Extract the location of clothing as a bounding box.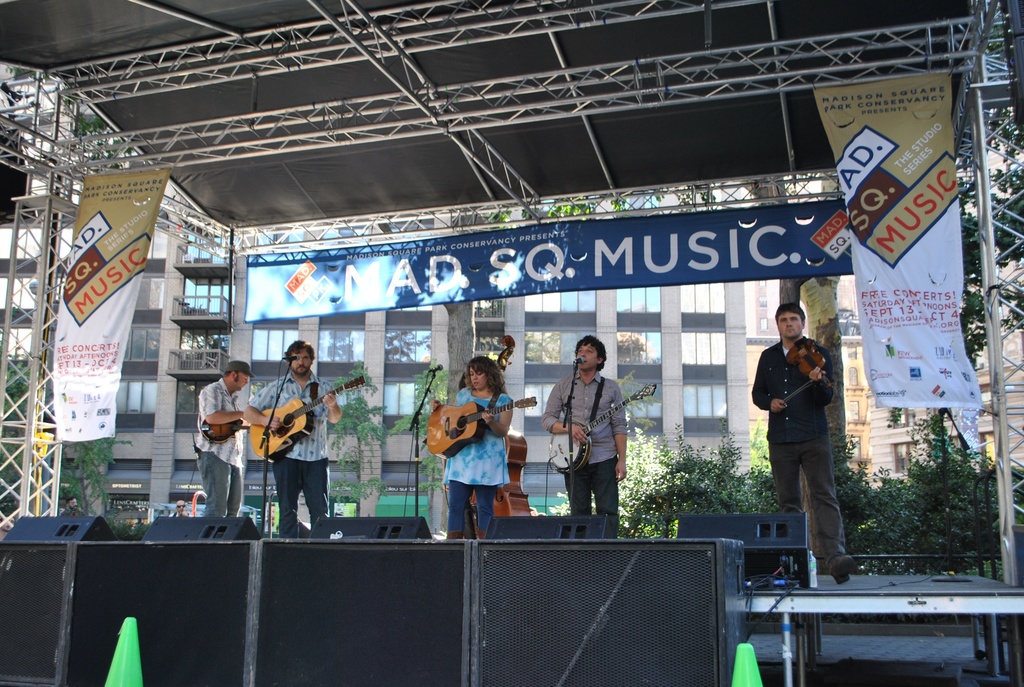
bbox=(244, 375, 338, 455).
